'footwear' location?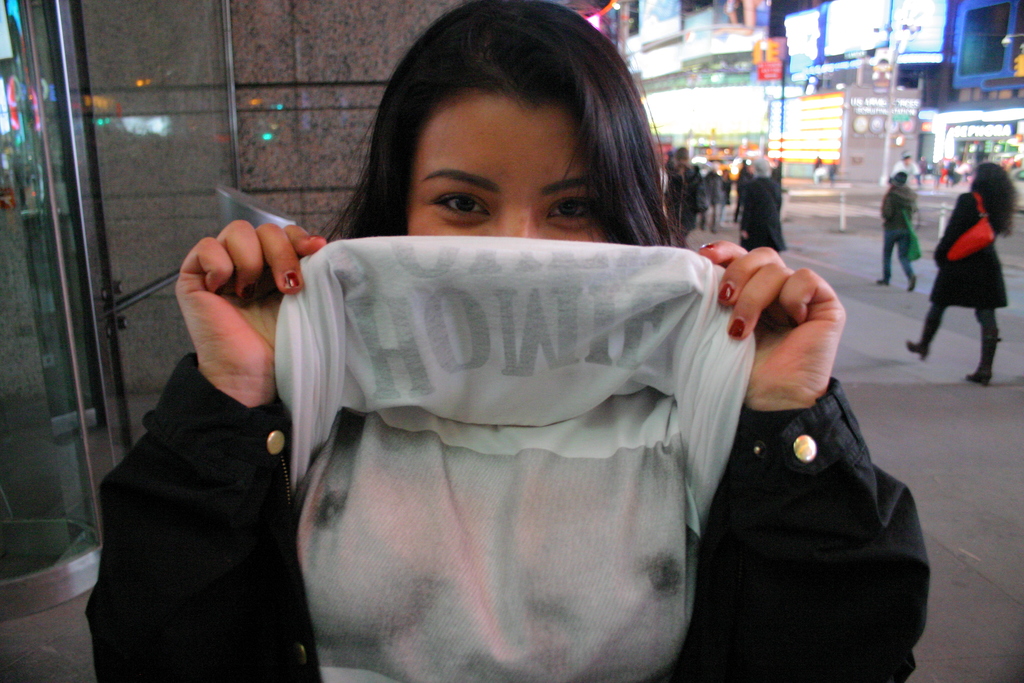
<bbox>906, 276, 915, 290</bbox>
